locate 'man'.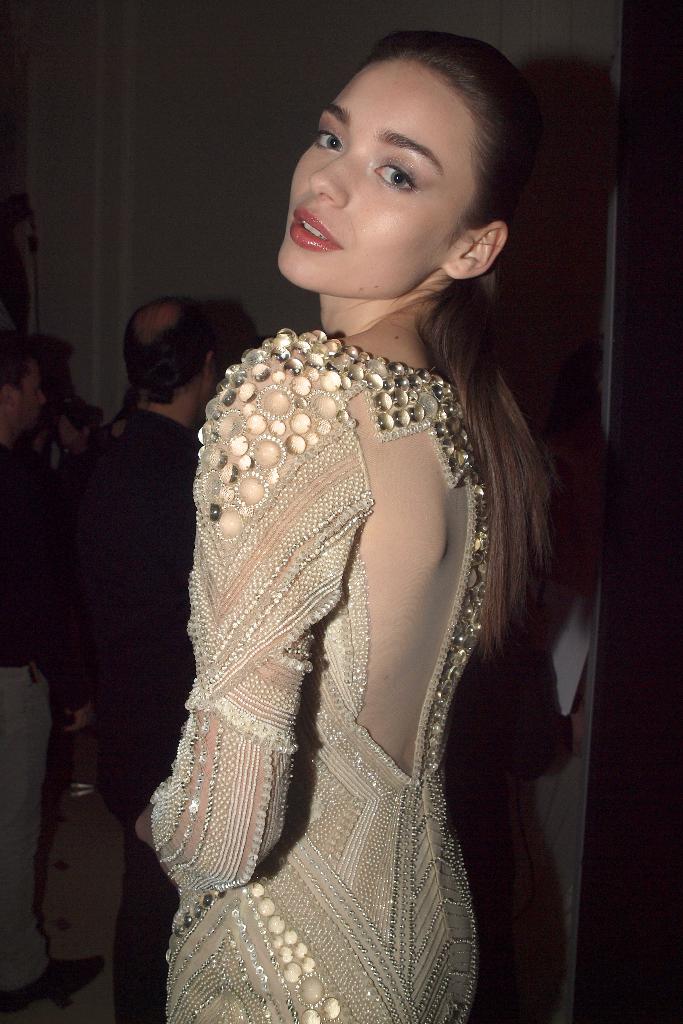
Bounding box: {"left": 0, "top": 328, "right": 77, "bottom": 1023}.
